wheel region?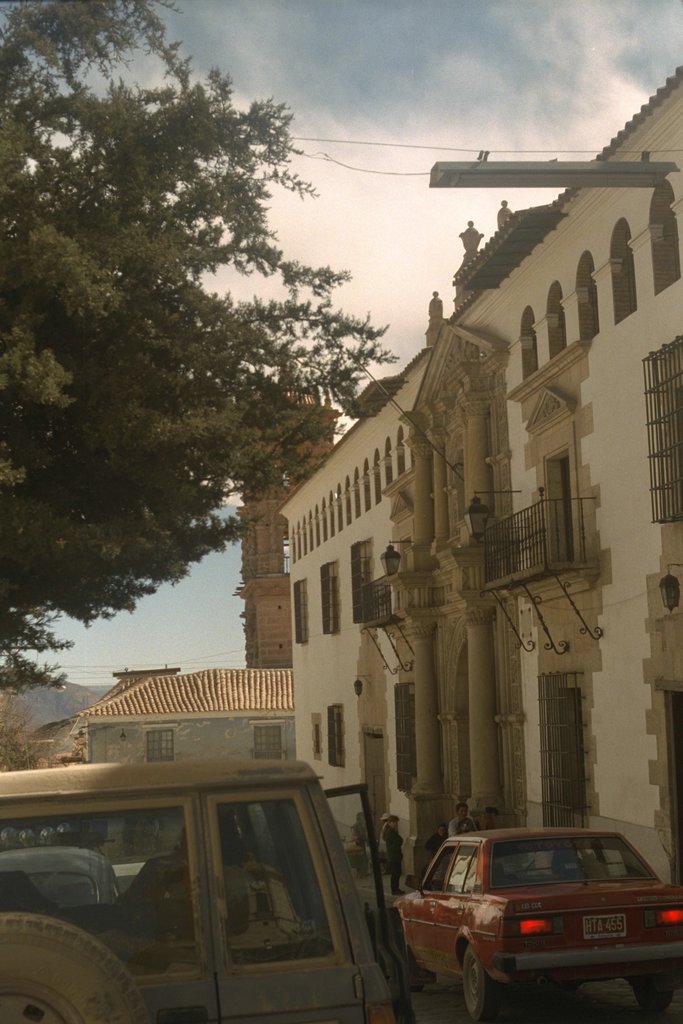
bbox=(630, 989, 672, 1022)
